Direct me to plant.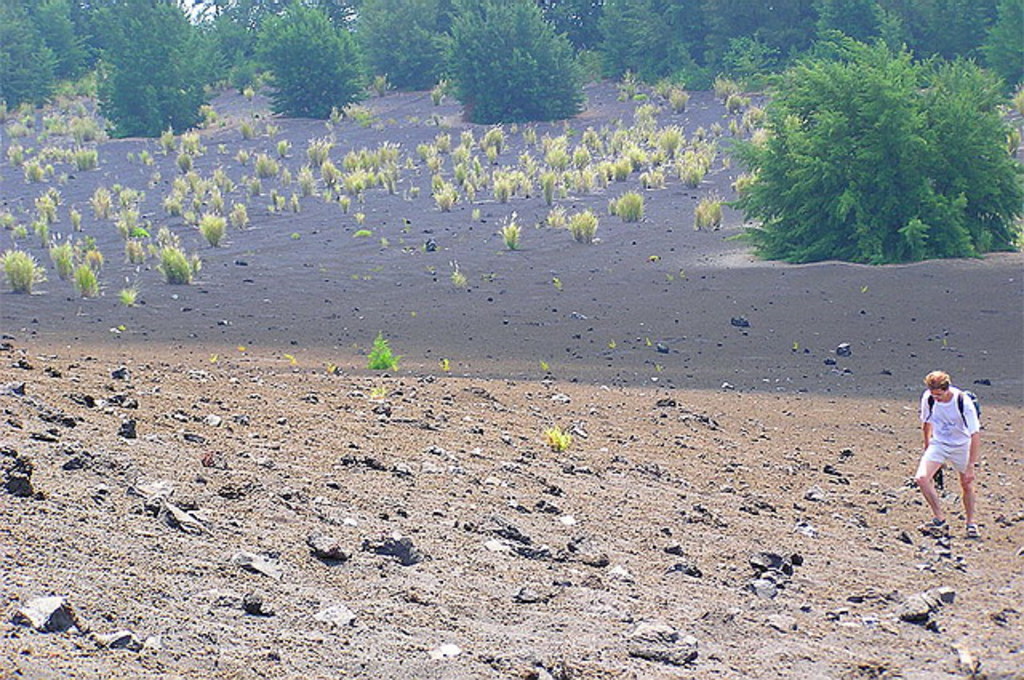
Direction: (x1=266, y1=186, x2=288, y2=216).
